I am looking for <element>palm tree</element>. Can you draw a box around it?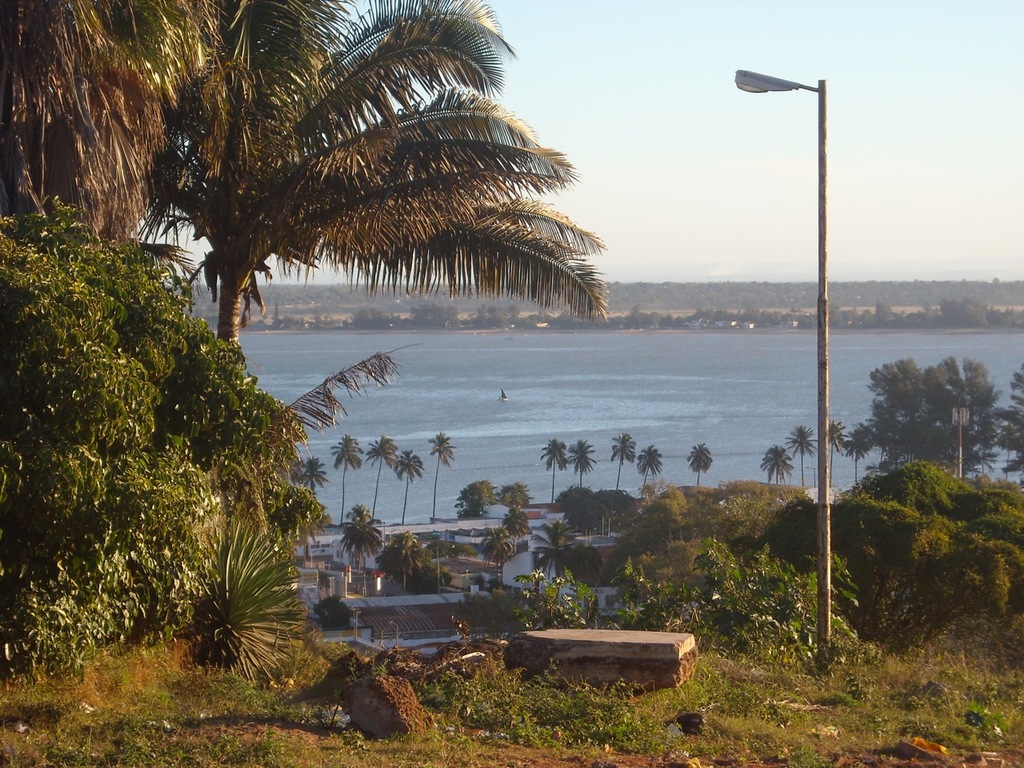
Sure, the bounding box is bbox(427, 434, 455, 526).
